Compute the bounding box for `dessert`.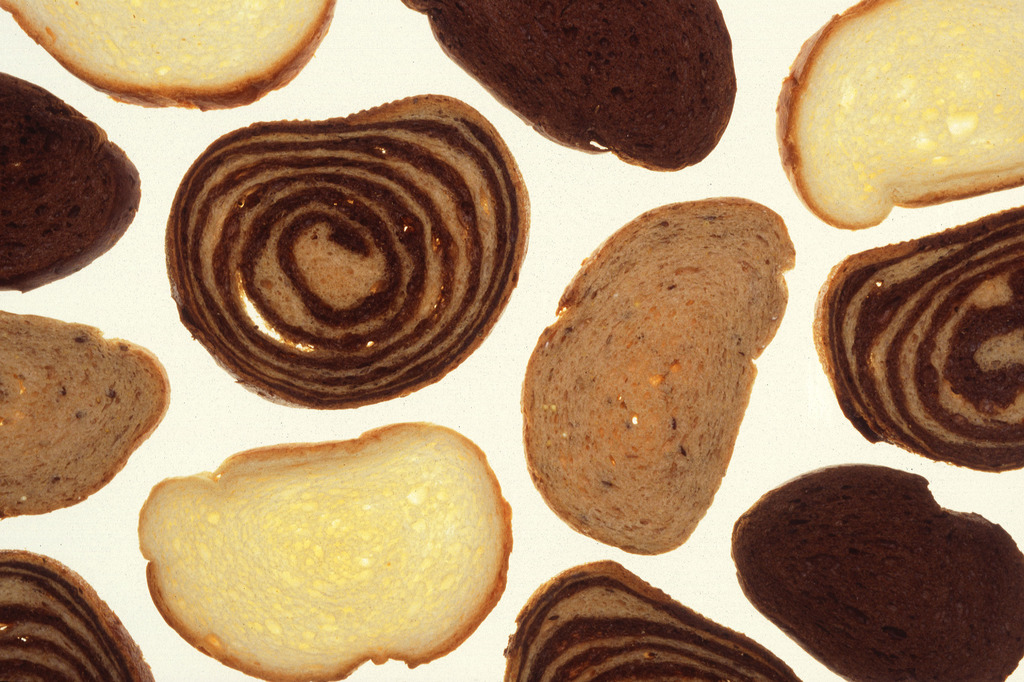
0,550,152,681.
